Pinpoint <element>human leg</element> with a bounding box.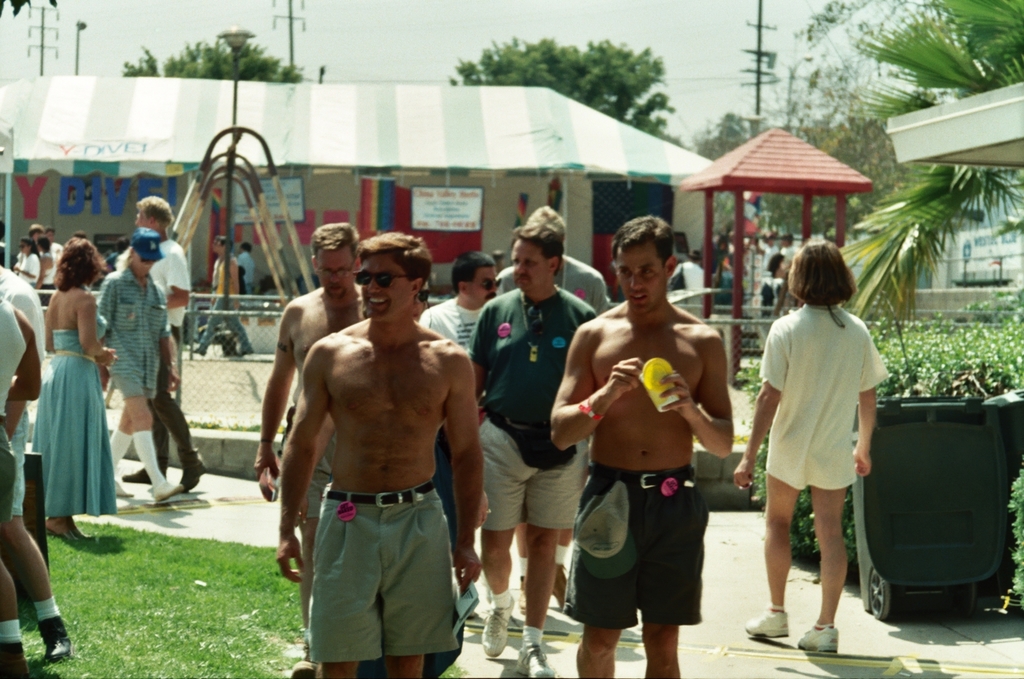
region(576, 621, 620, 678).
